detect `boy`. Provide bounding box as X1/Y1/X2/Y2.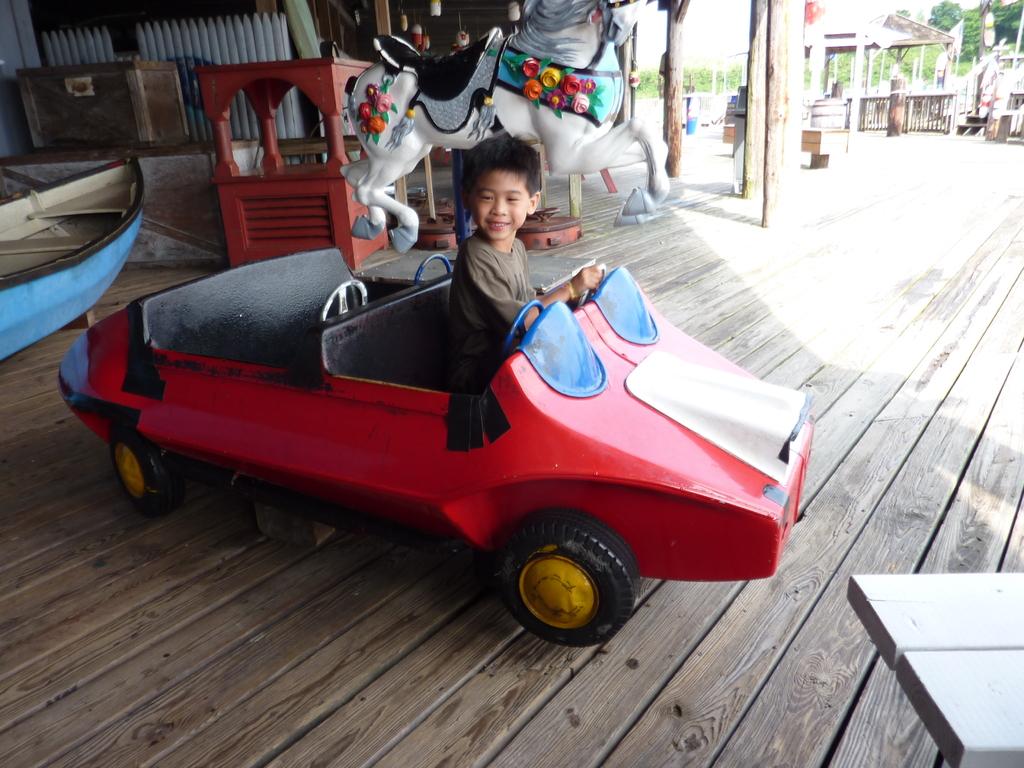
436/129/602/415.
